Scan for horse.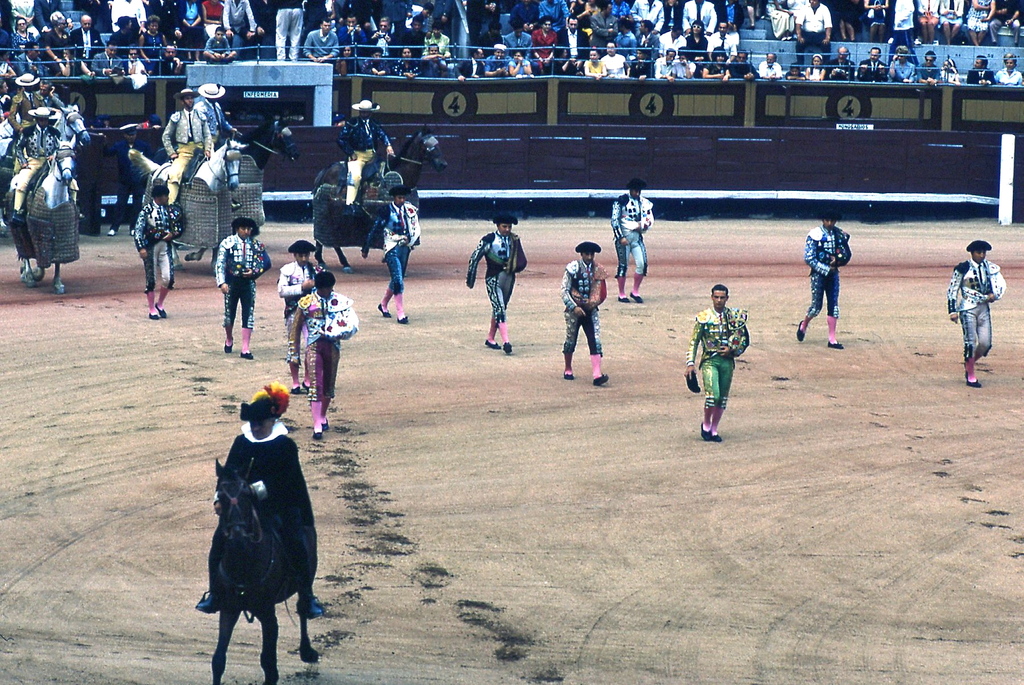
Scan result: l=0, t=102, r=89, b=237.
